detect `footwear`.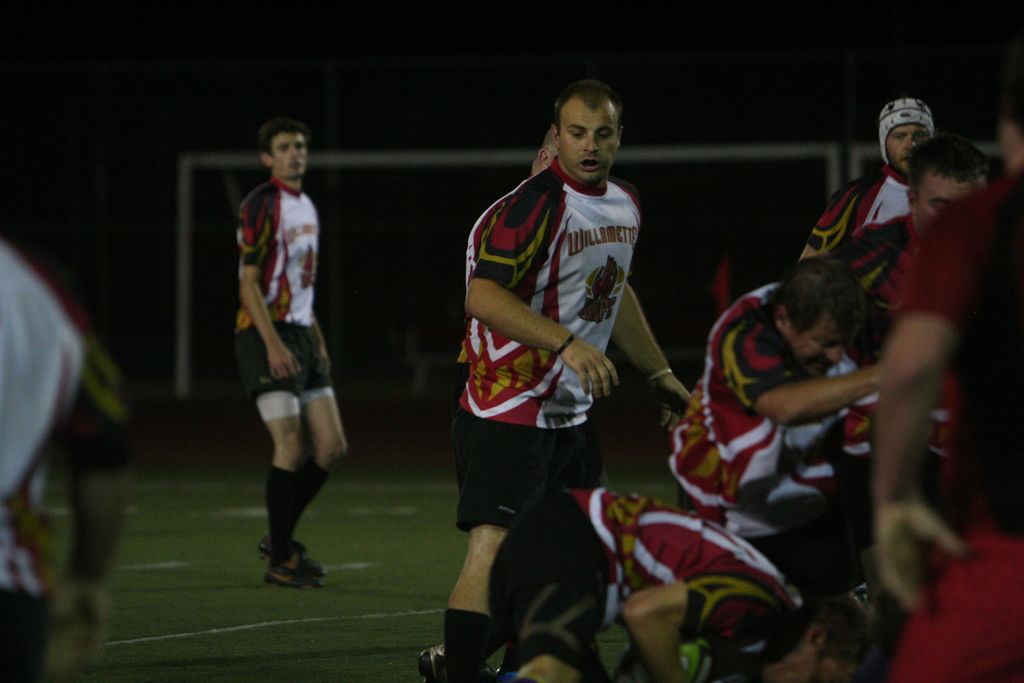
Detected at rect(417, 642, 459, 682).
